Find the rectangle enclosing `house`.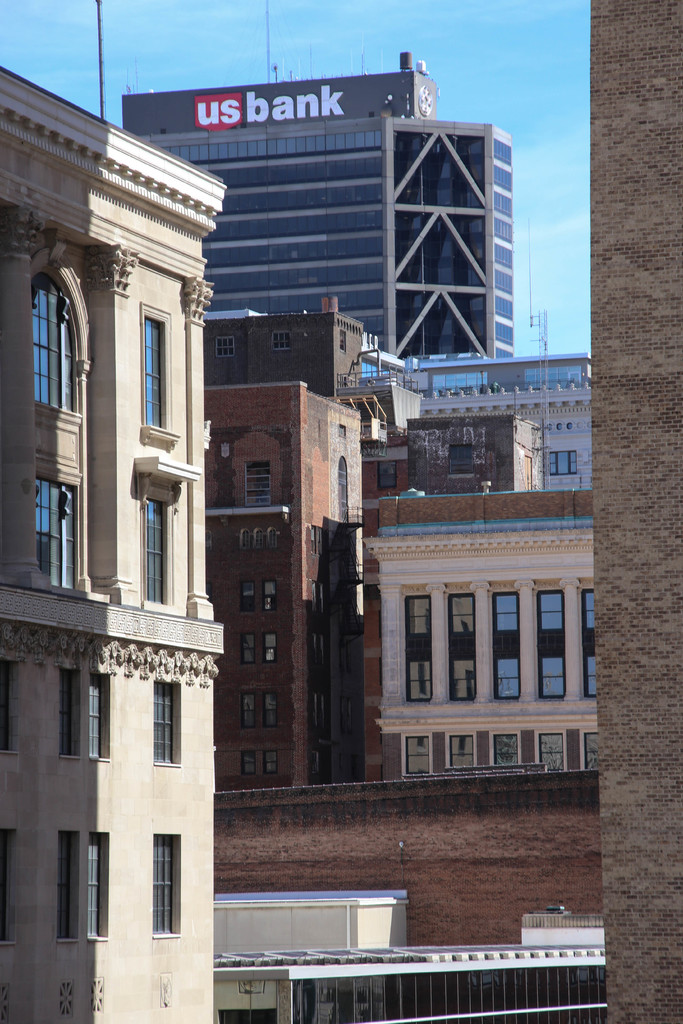
pyautogui.locateOnScreen(0, 74, 225, 1023).
